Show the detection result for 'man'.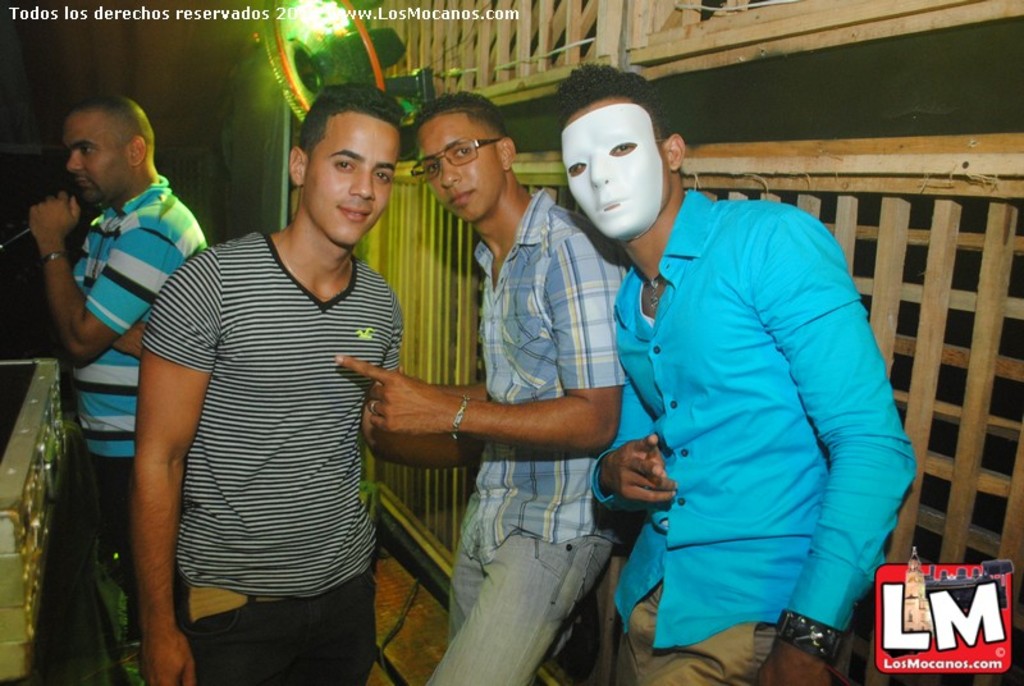
{"x1": 138, "y1": 84, "x2": 410, "y2": 685}.
